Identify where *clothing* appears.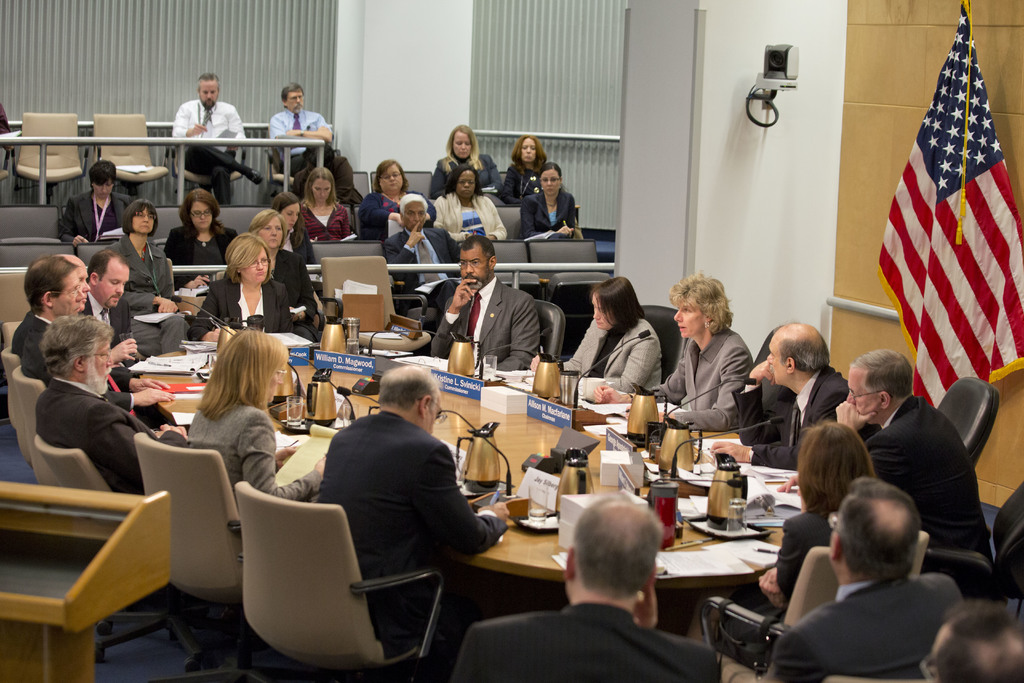
Appears at select_region(106, 236, 194, 354).
